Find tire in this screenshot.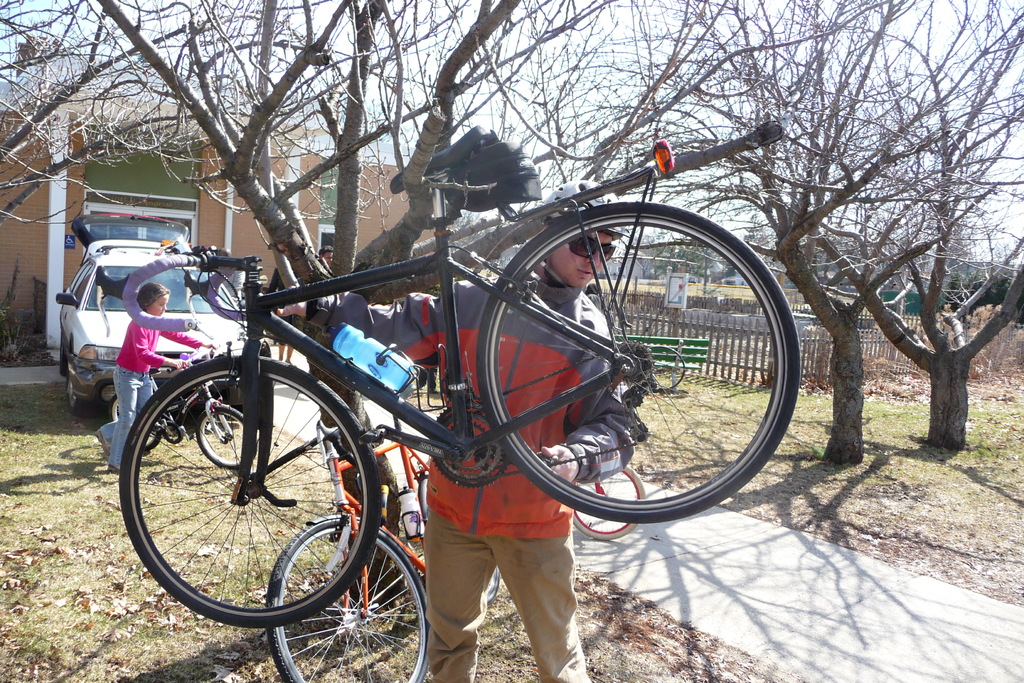
The bounding box for tire is (417, 461, 436, 515).
